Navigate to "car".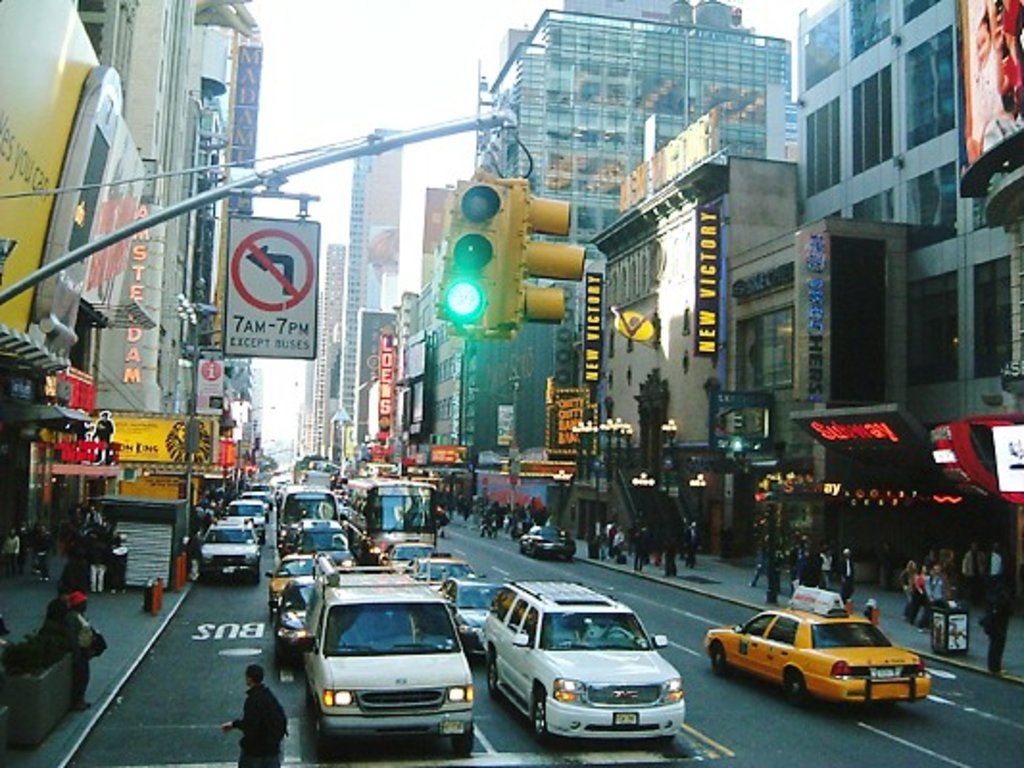
Navigation target: 444:580:511:653.
